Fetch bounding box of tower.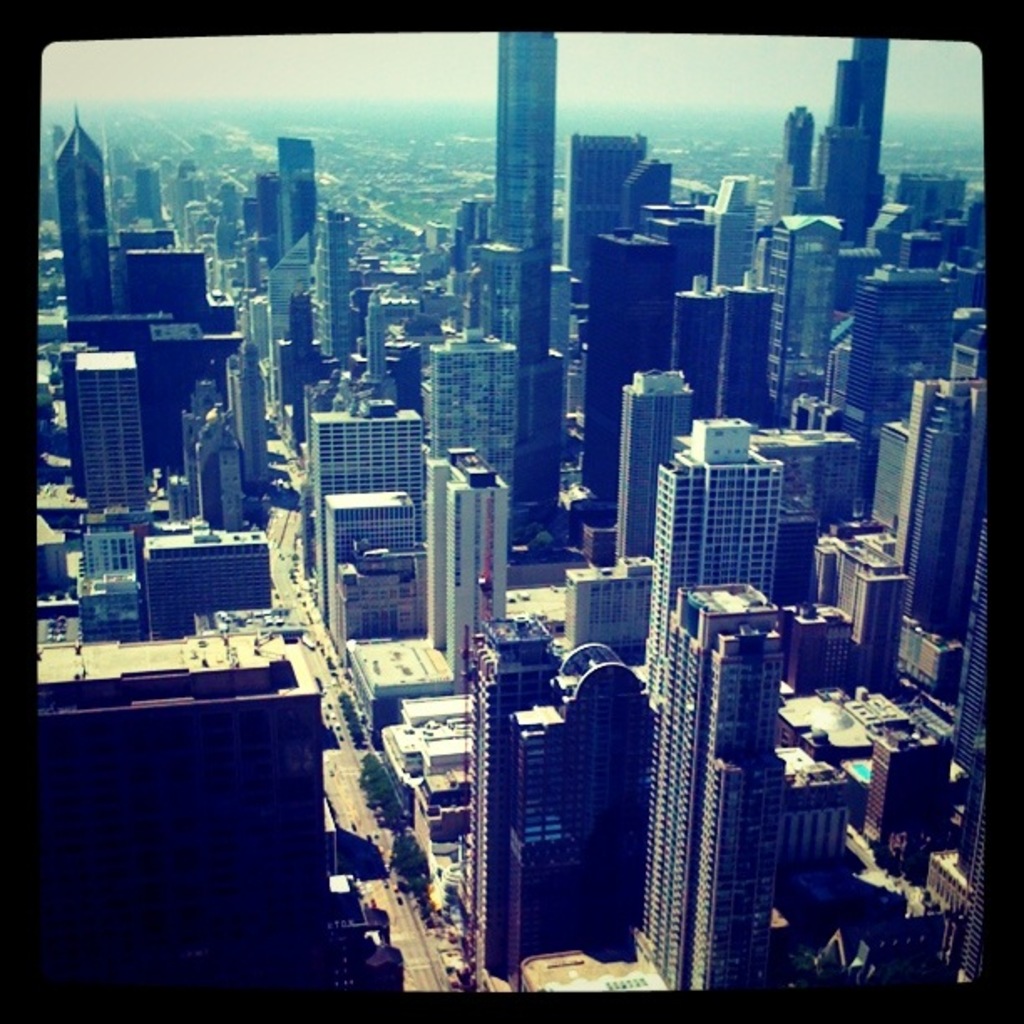
Bbox: bbox=(494, 17, 552, 351).
